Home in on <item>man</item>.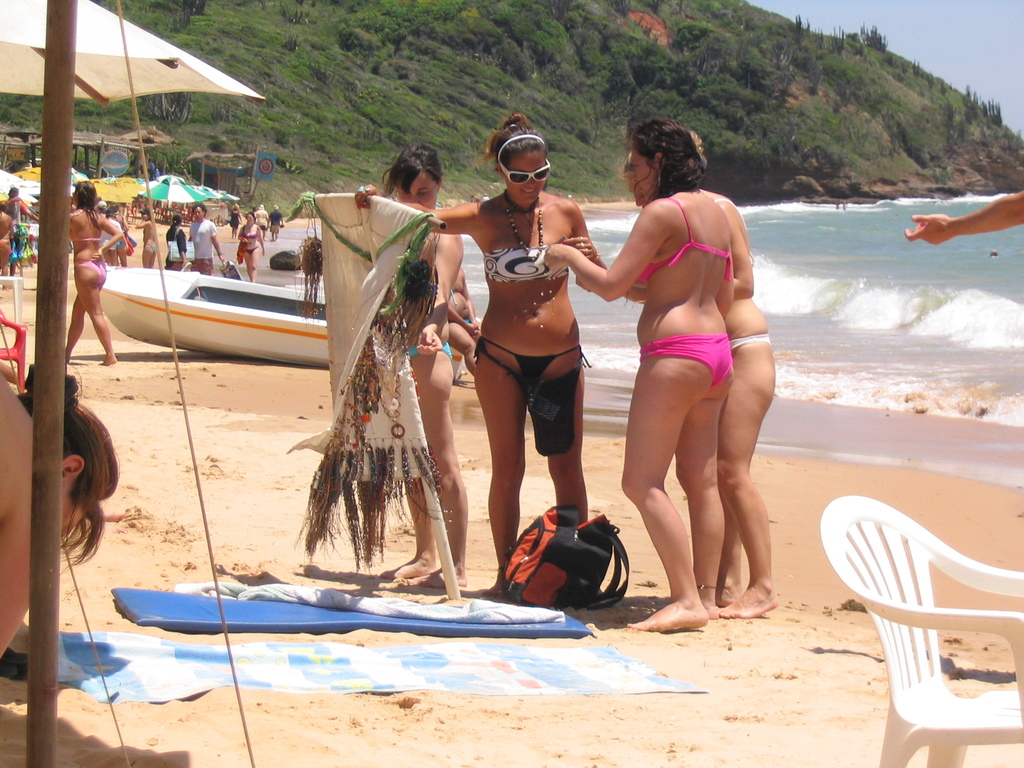
Homed in at rect(184, 199, 225, 275).
